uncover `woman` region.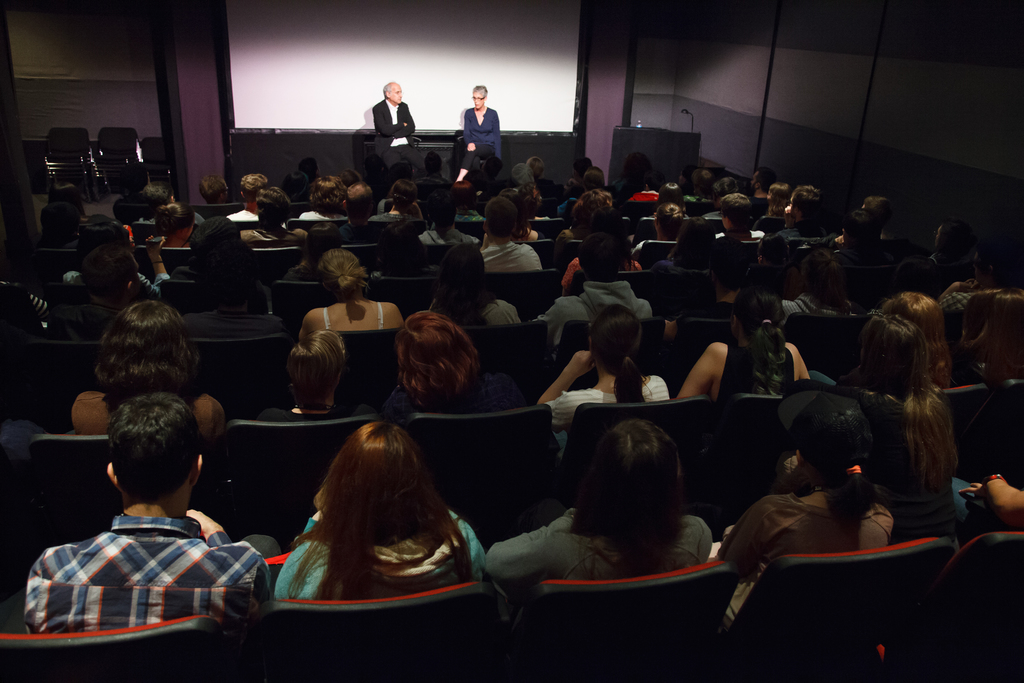
Uncovered: Rect(479, 416, 717, 607).
